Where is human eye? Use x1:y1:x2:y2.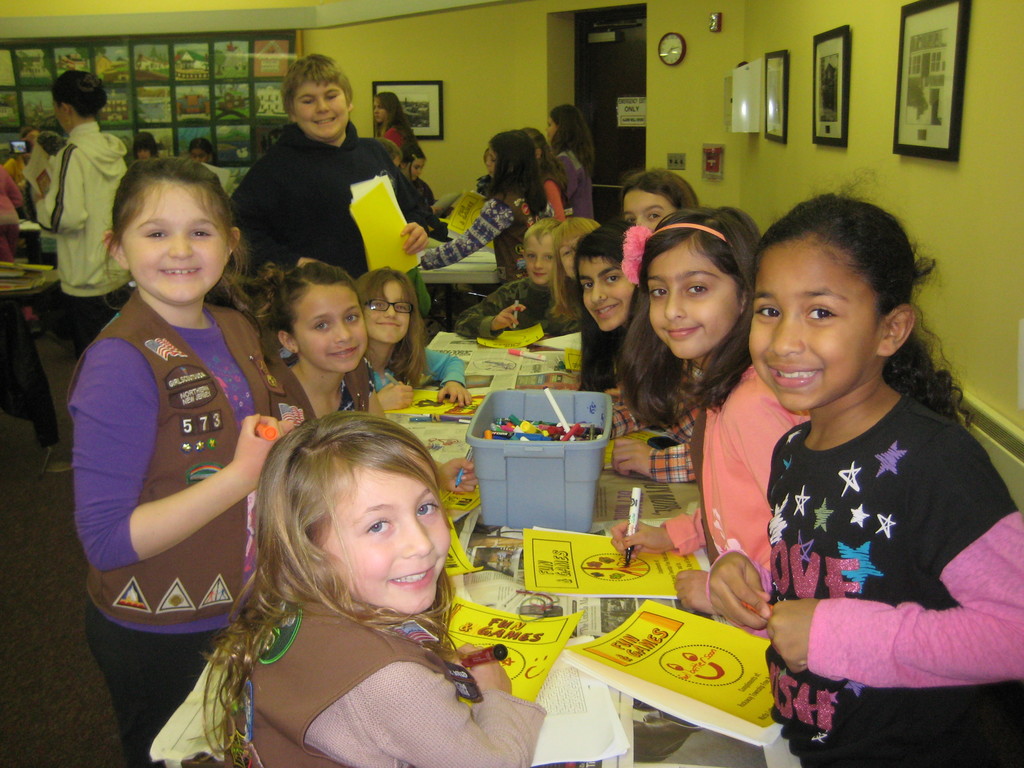
649:284:669:300.
